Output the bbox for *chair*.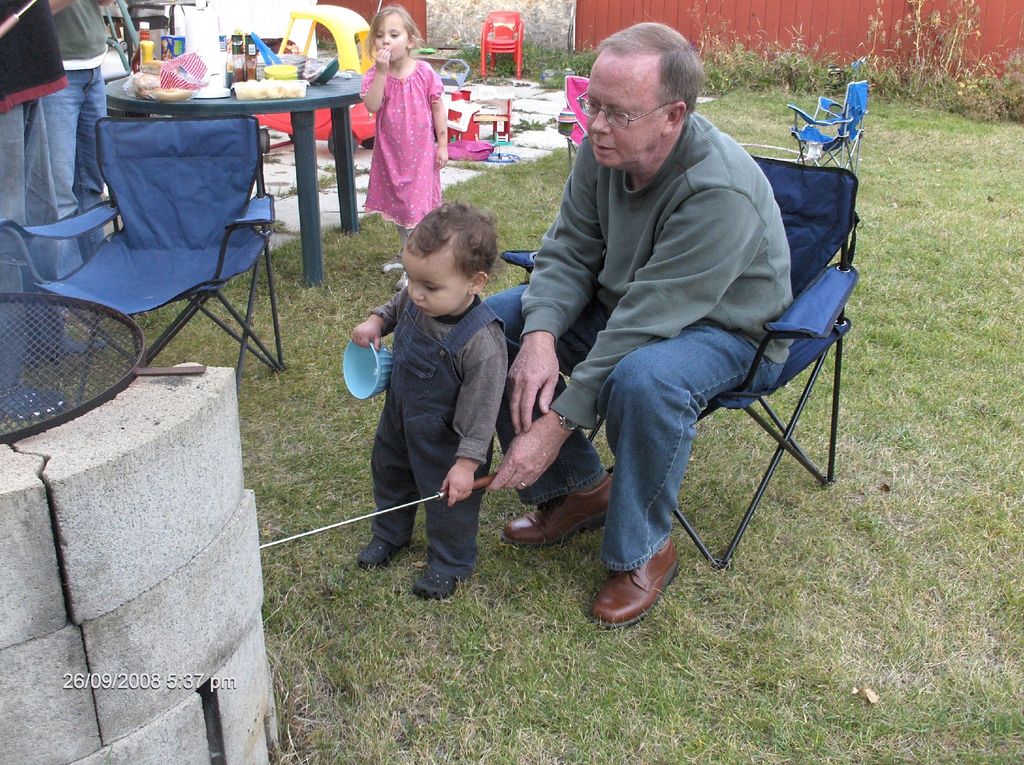
(0, 113, 296, 377).
